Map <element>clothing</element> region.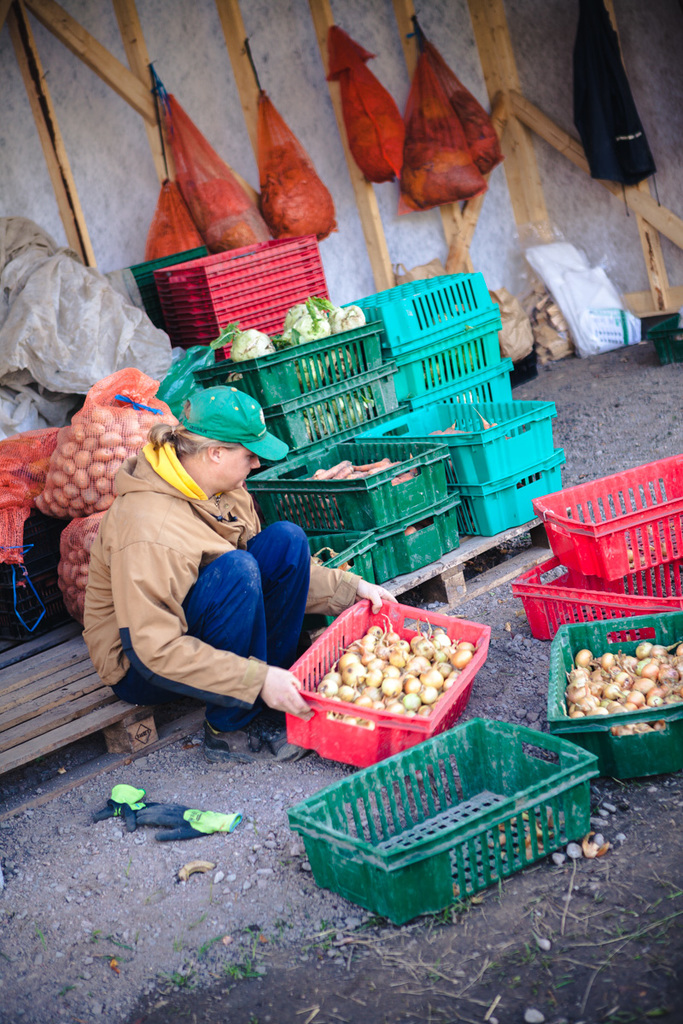
Mapped to 573/1/654/188.
